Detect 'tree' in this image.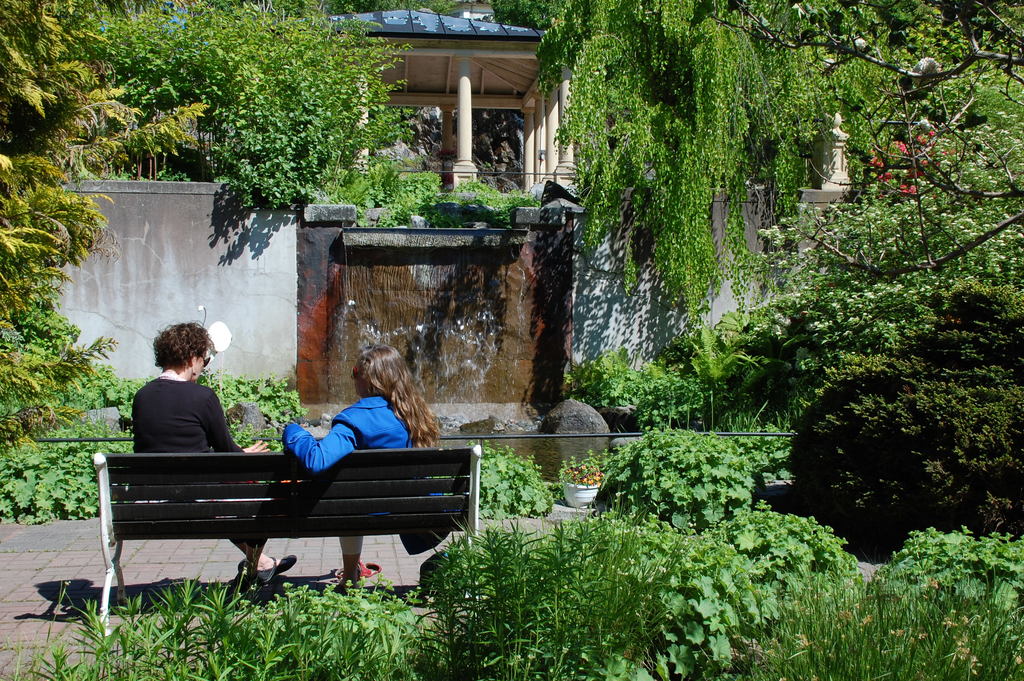
Detection: region(528, 0, 863, 324).
